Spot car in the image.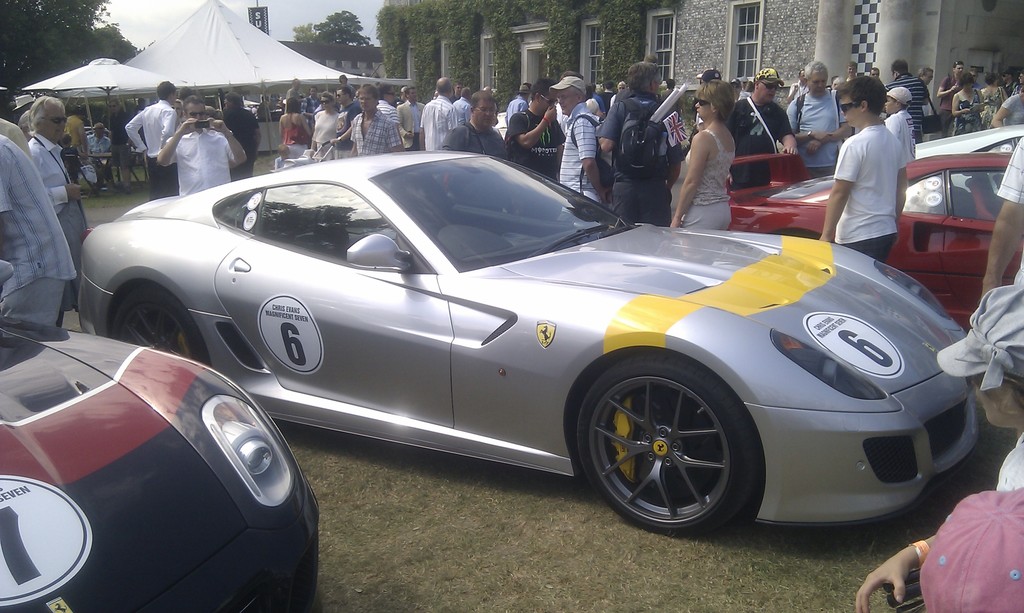
car found at rect(81, 147, 981, 539).
